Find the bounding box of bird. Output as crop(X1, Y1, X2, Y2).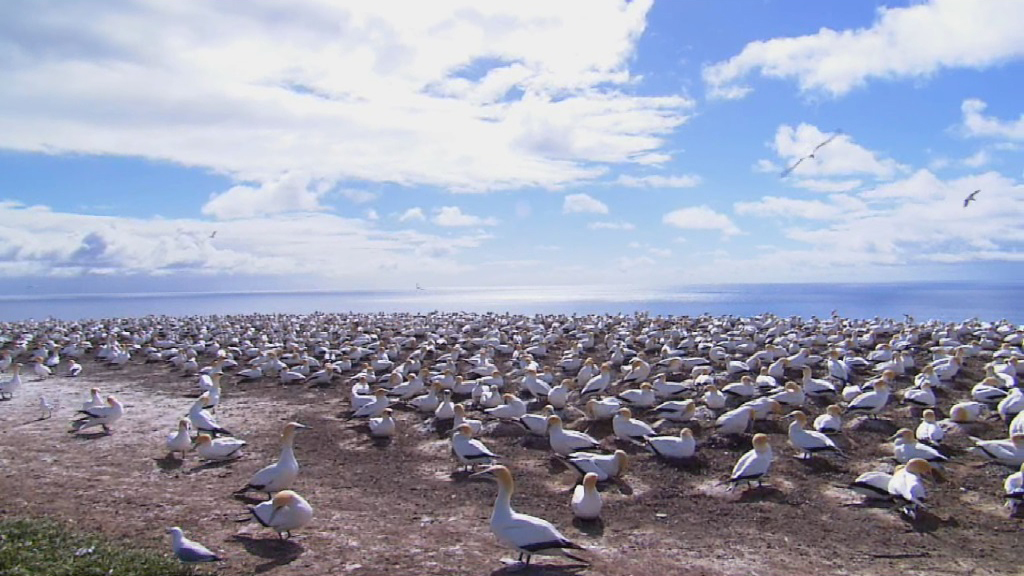
crop(164, 416, 190, 464).
